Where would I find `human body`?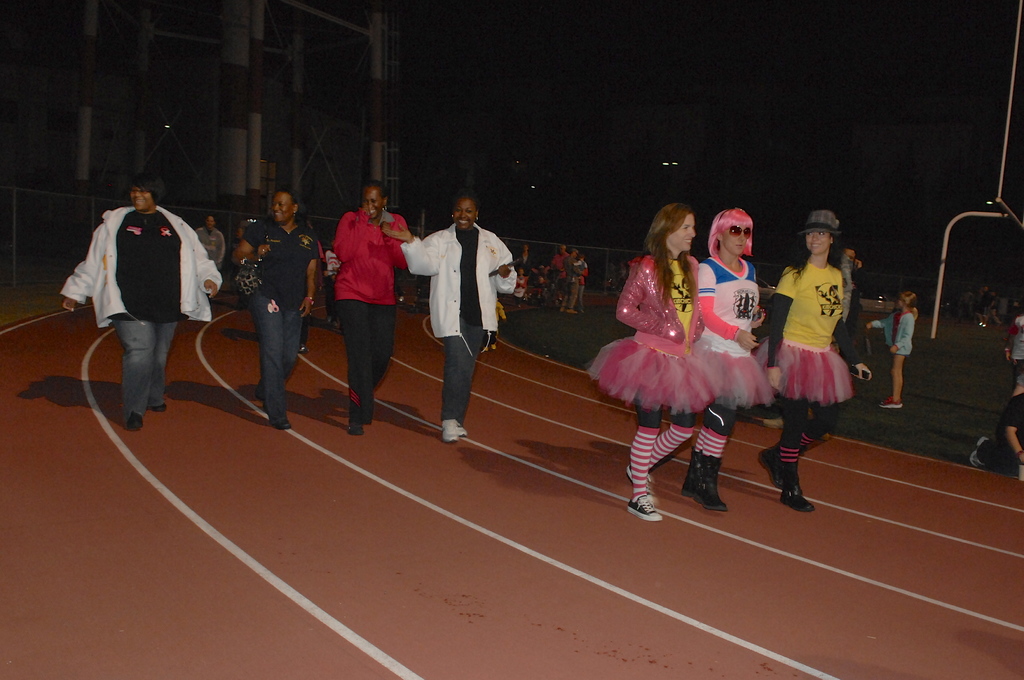
At (751,256,873,512).
